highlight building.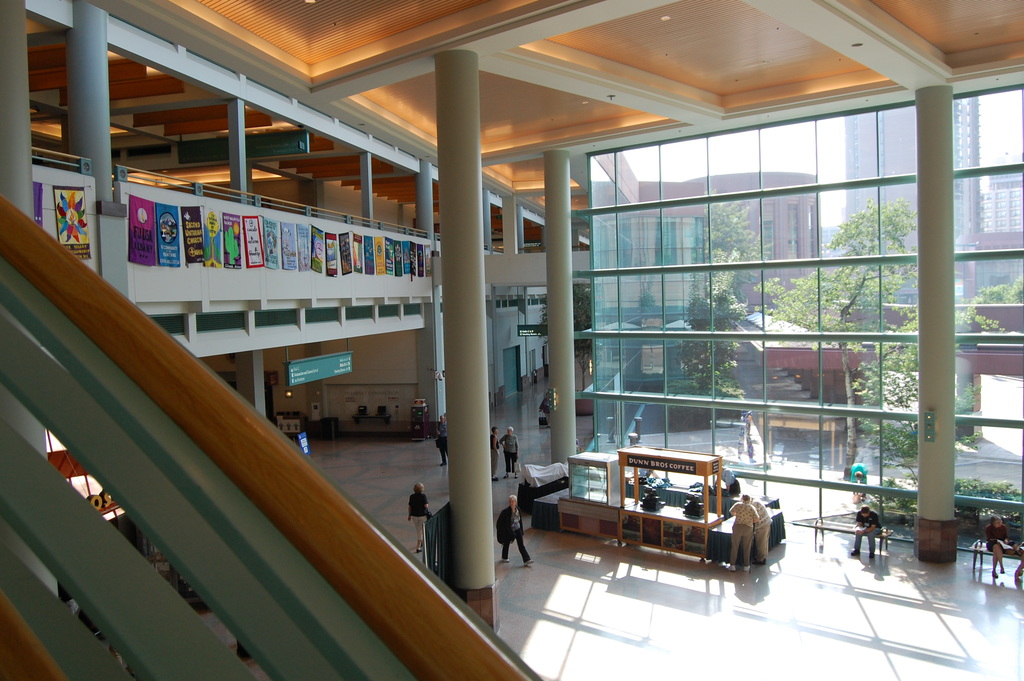
Highlighted region: x1=643, y1=172, x2=832, y2=306.
